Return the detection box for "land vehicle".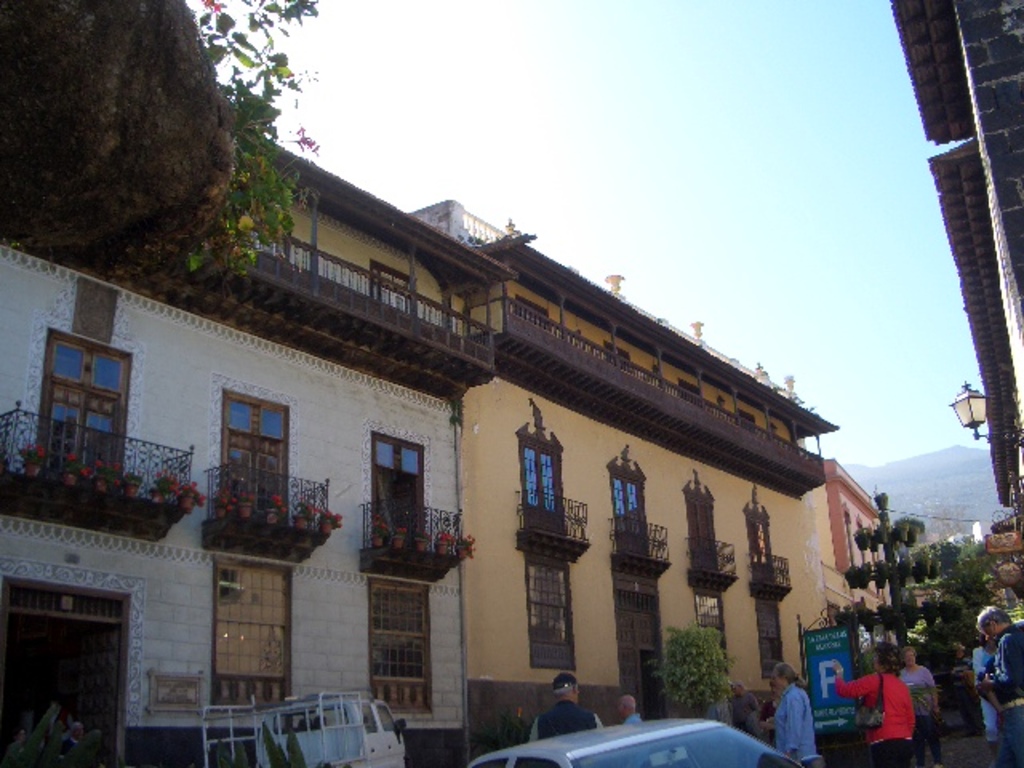
<region>472, 717, 802, 766</region>.
